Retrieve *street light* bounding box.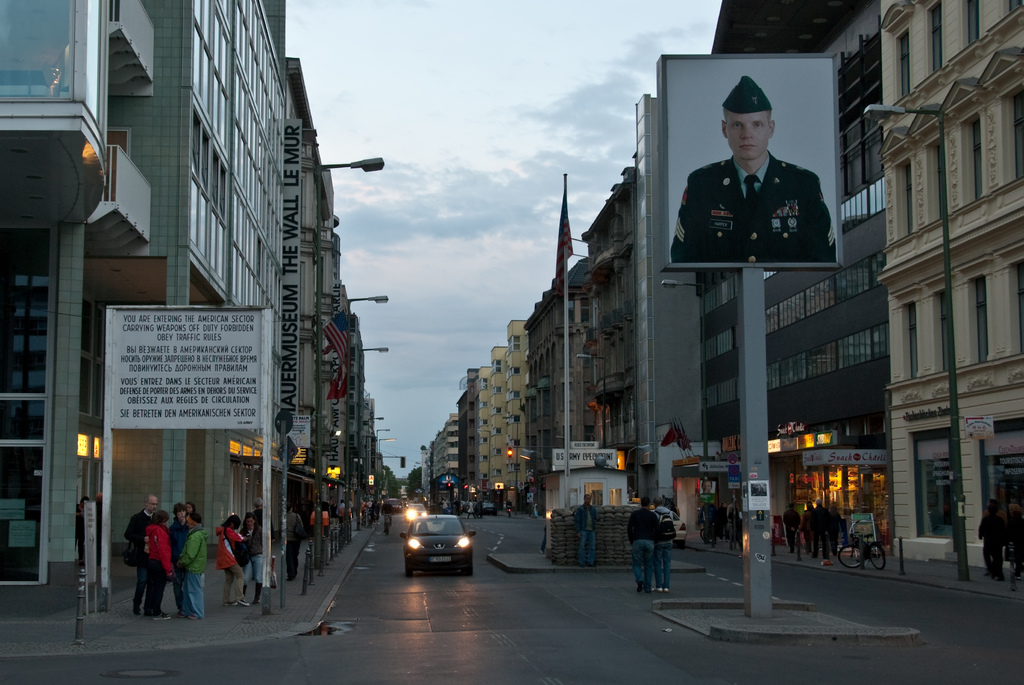
Bounding box: region(660, 278, 711, 455).
